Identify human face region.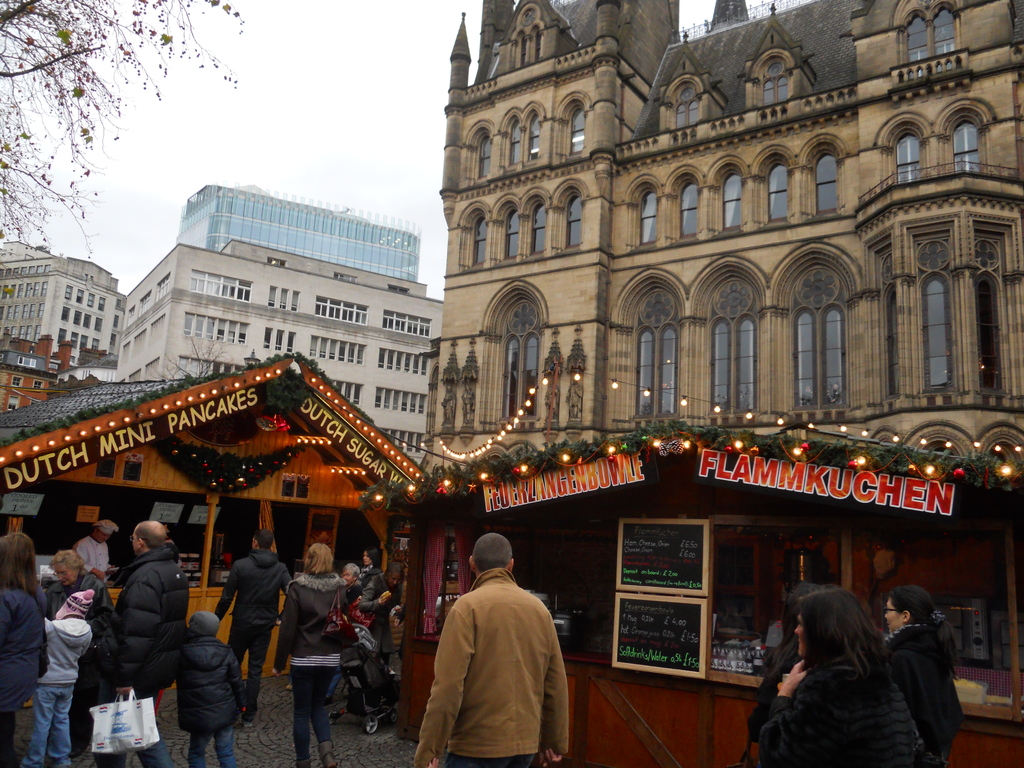
Region: select_region(53, 563, 78, 585).
